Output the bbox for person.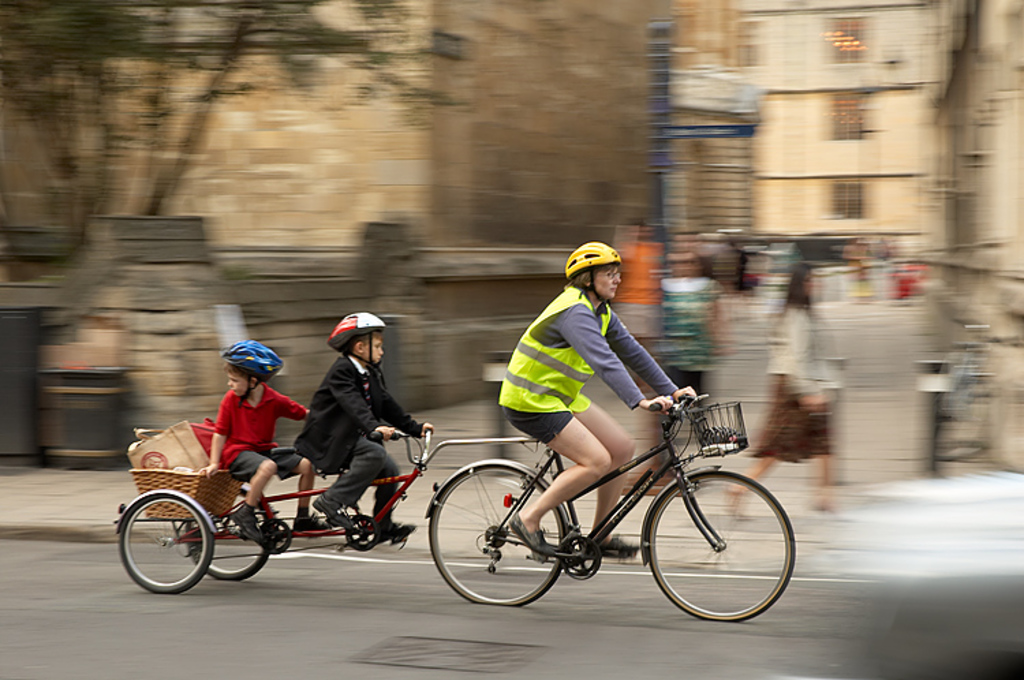
(x1=203, y1=340, x2=324, y2=541).
